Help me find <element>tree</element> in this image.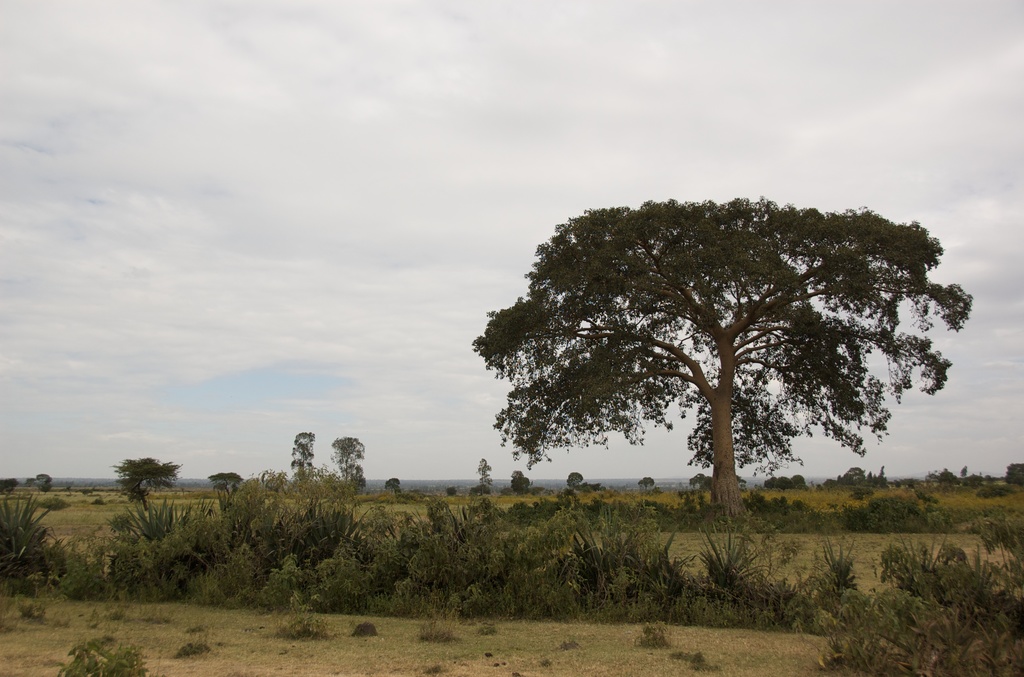
Found it: locate(467, 194, 979, 533).
